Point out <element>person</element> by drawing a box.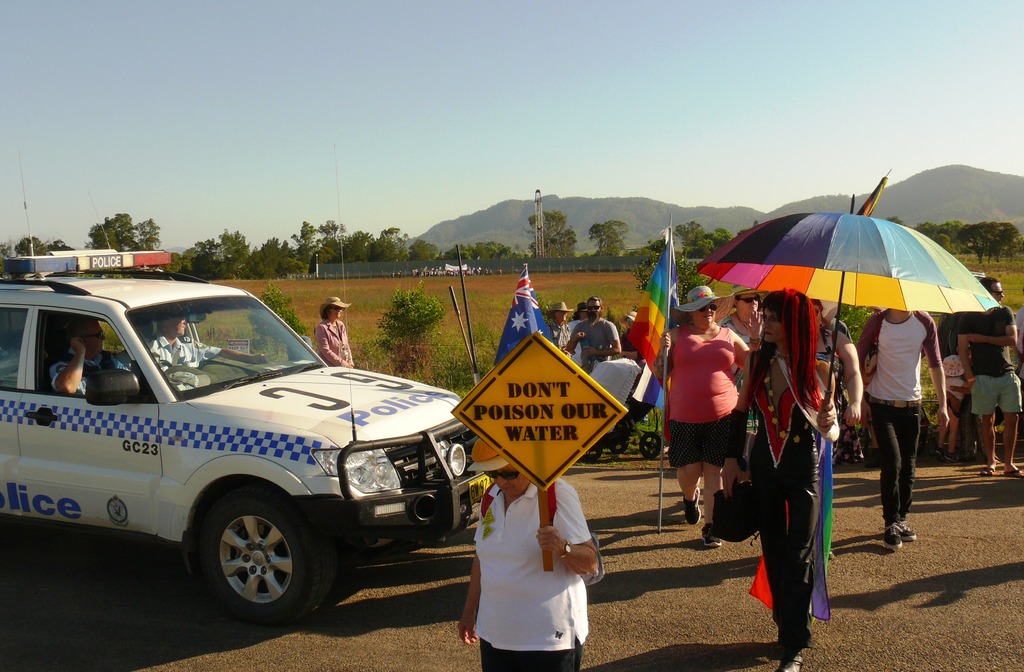
{"x1": 49, "y1": 310, "x2": 127, "y2": 396}.
